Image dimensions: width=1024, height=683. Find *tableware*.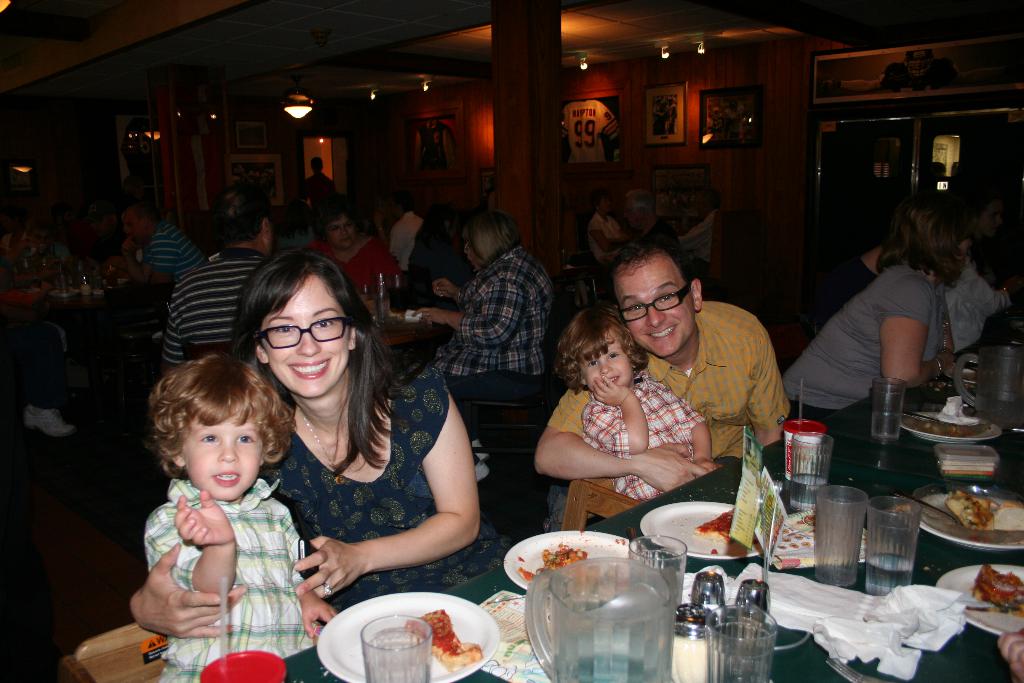
bbox=[940, 561, 1023, 629].
